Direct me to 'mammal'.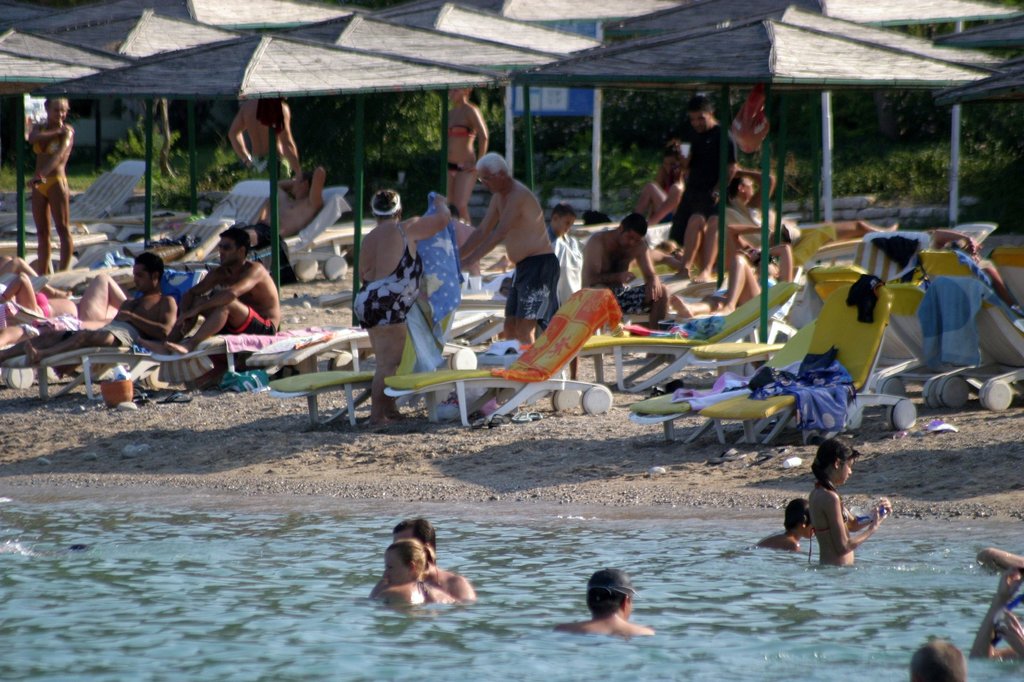
Direction: rect(668, 89, 737, 287).
